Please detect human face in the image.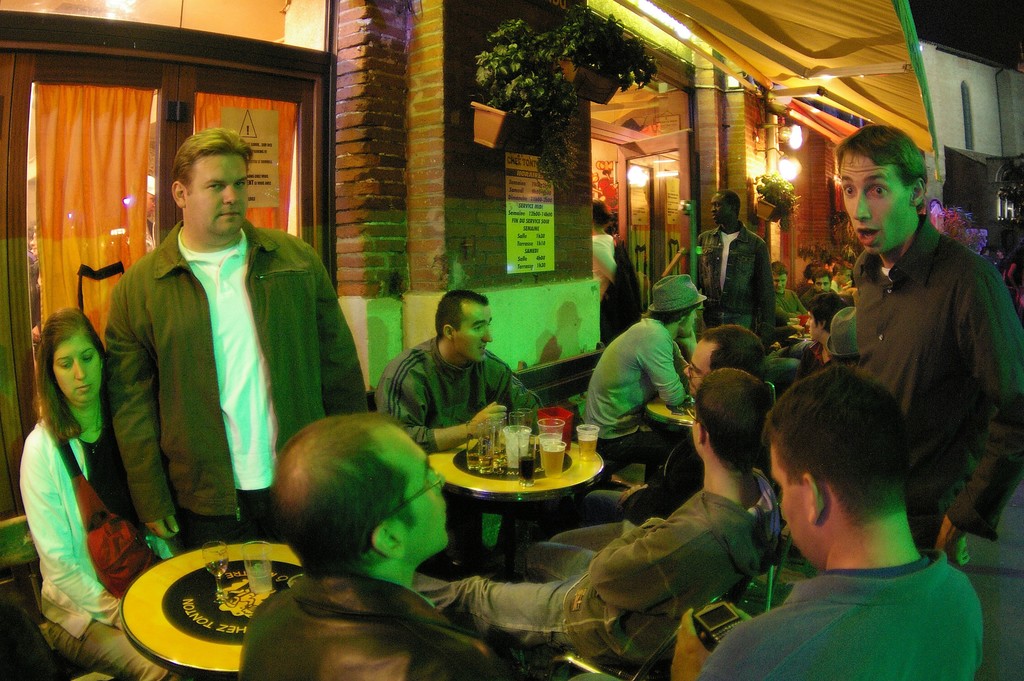
select_region(708, 190, 732, 226).
